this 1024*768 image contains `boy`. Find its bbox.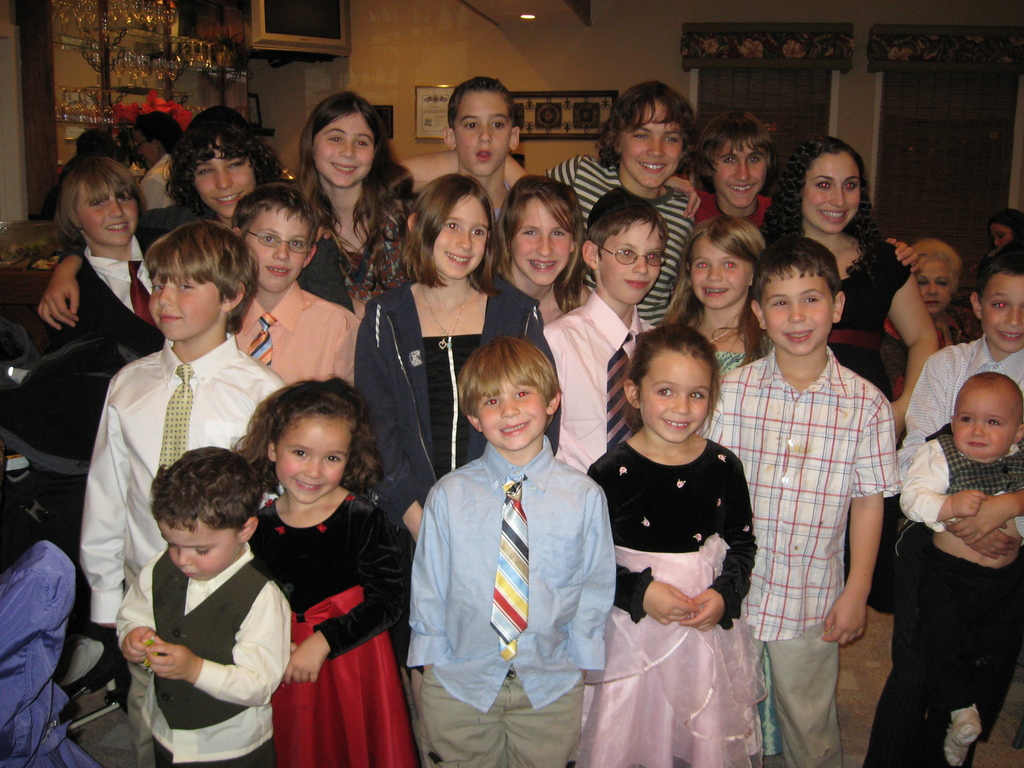
box(407, 343, 614, 767).
